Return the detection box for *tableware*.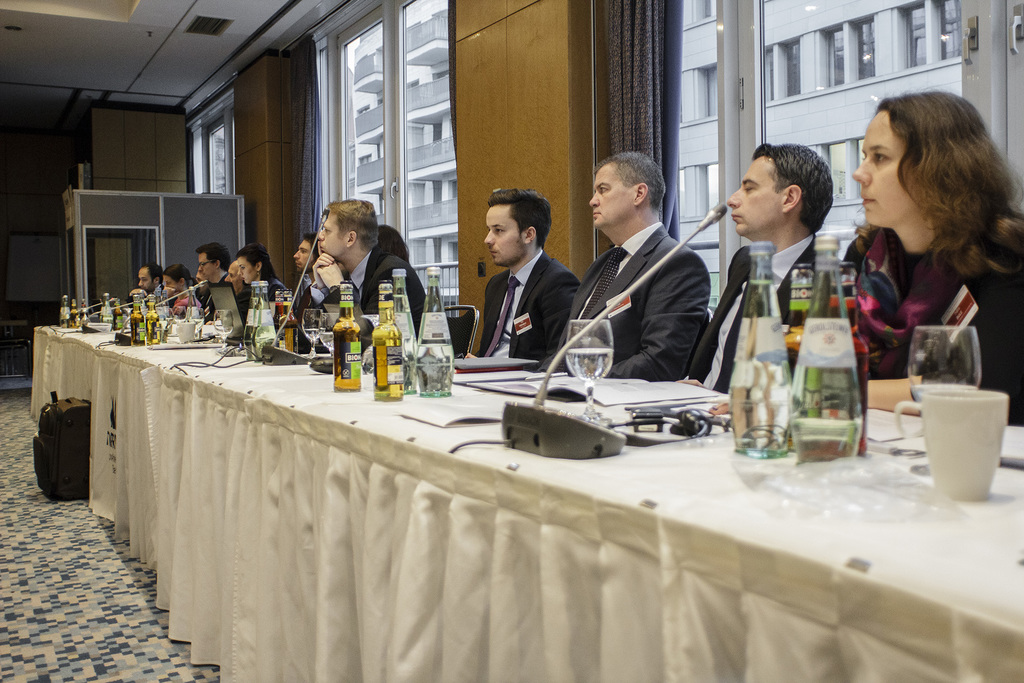
bbox=[303, 308, 322, 357].
